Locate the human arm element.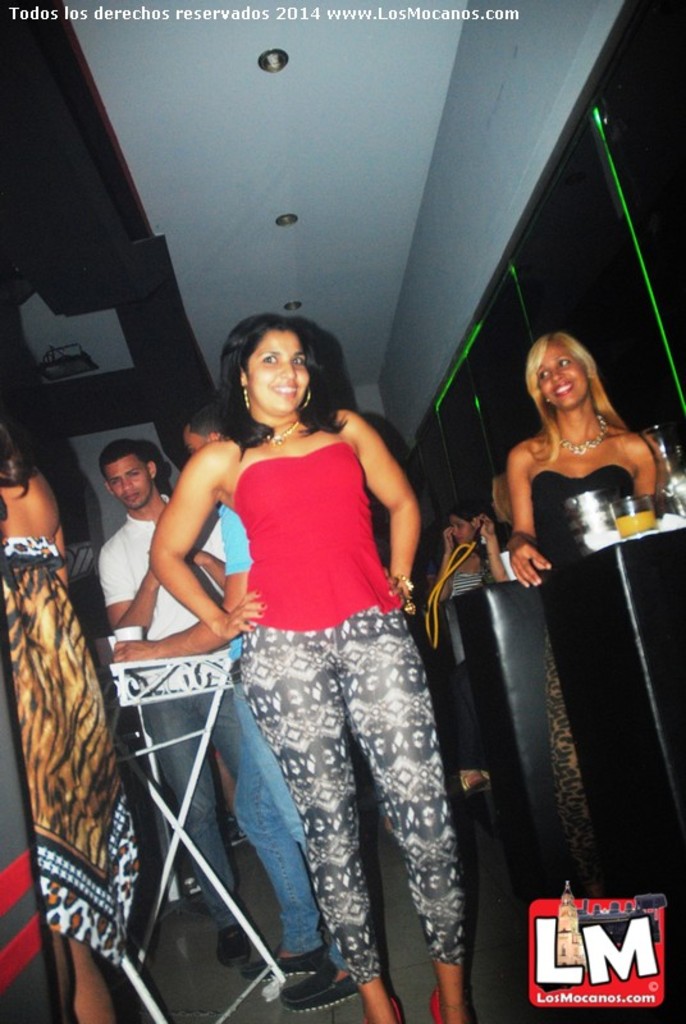
Element bbox: bbox=(128, 438, 243, 685).
